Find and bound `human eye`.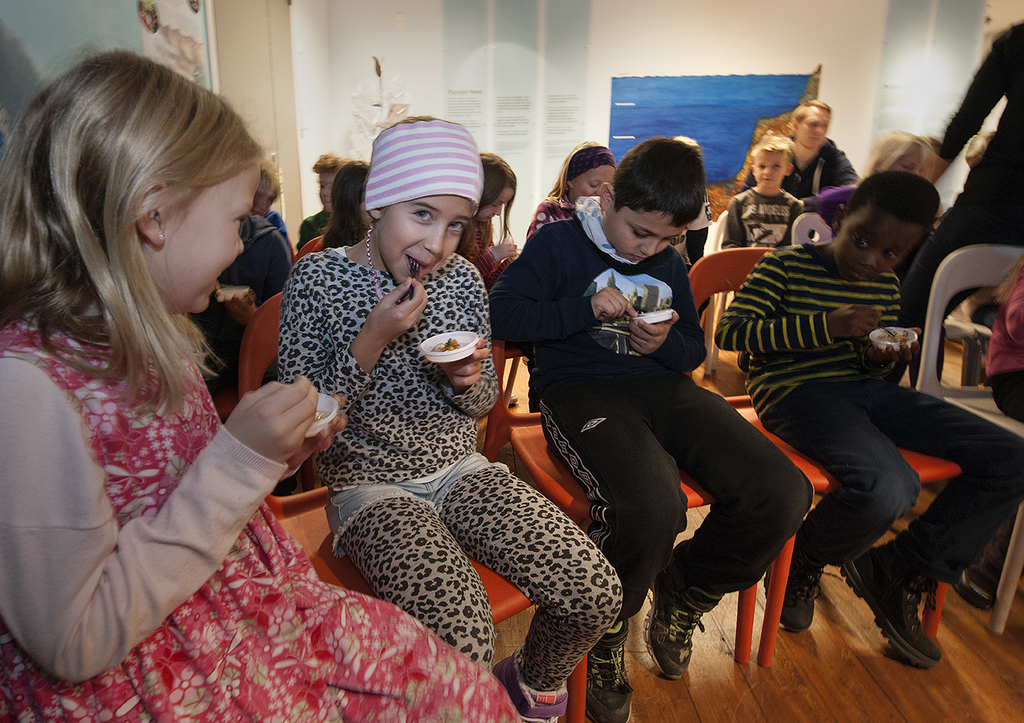
Bound: left=771, top=163, right=783, bottom=169.
